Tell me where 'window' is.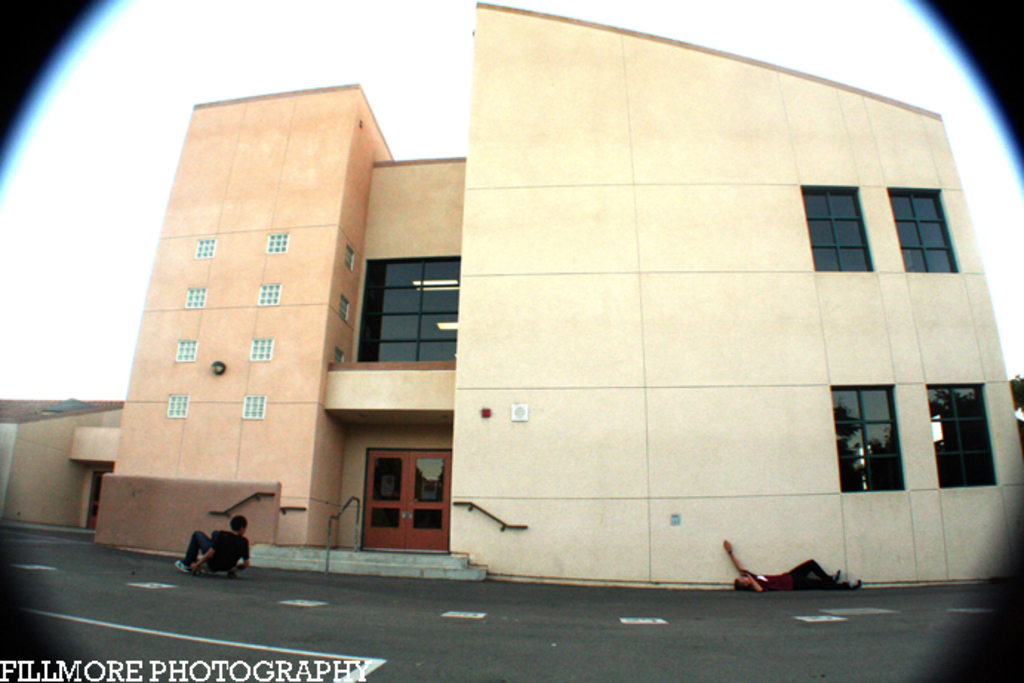
'window' is at region(194, 237, 221, 261).
